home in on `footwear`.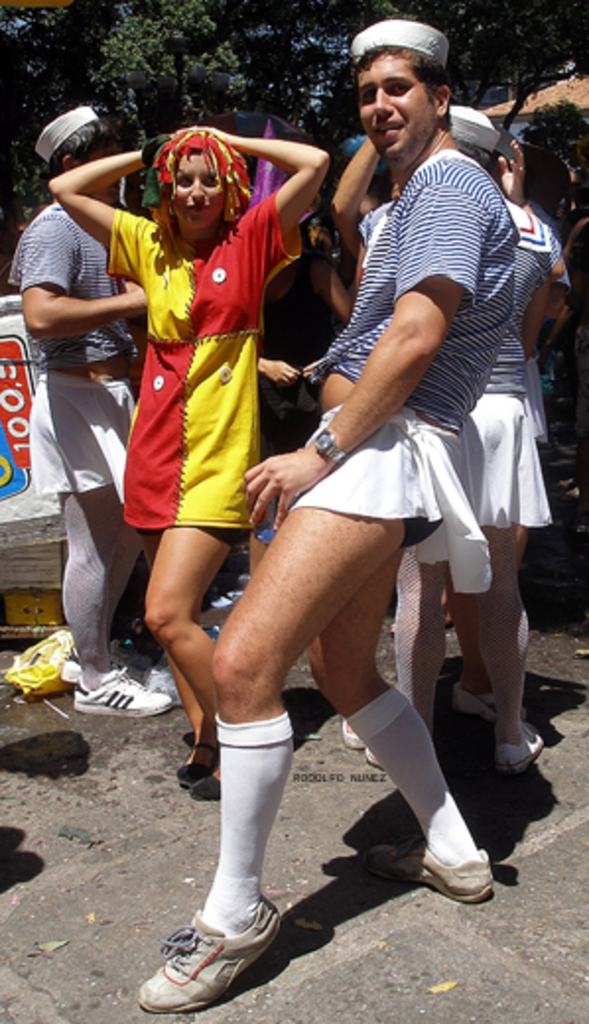
Homed in at locate(136, 906, 290, 1004).
